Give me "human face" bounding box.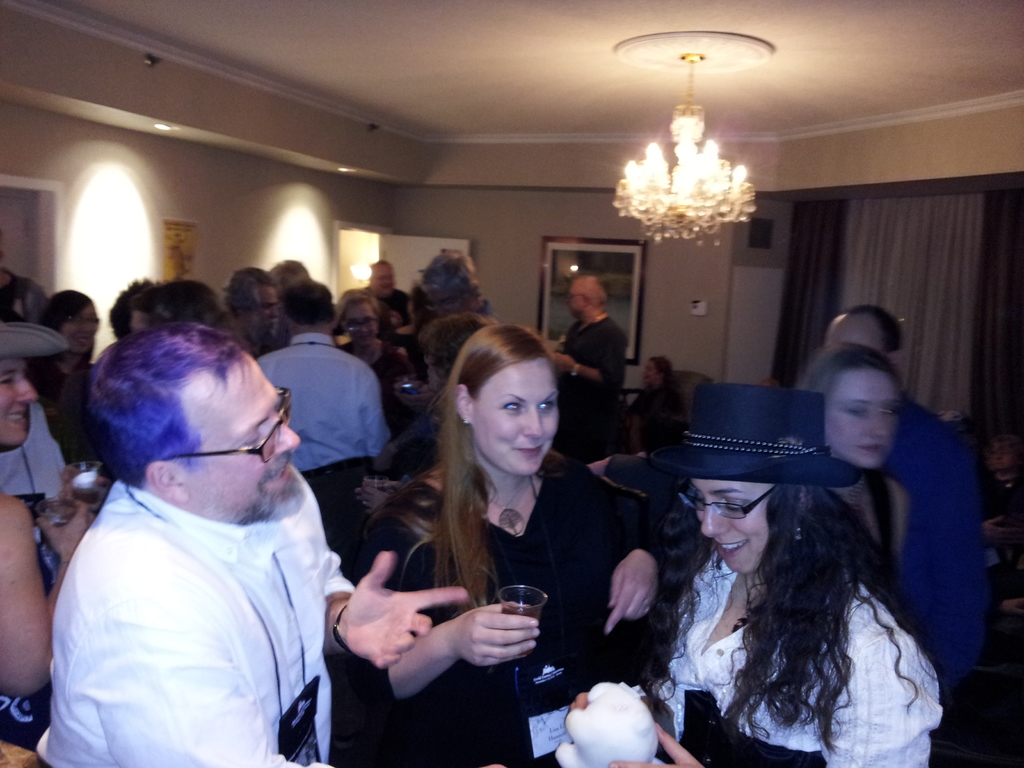
bbox=[472, 364, 559, 475].
